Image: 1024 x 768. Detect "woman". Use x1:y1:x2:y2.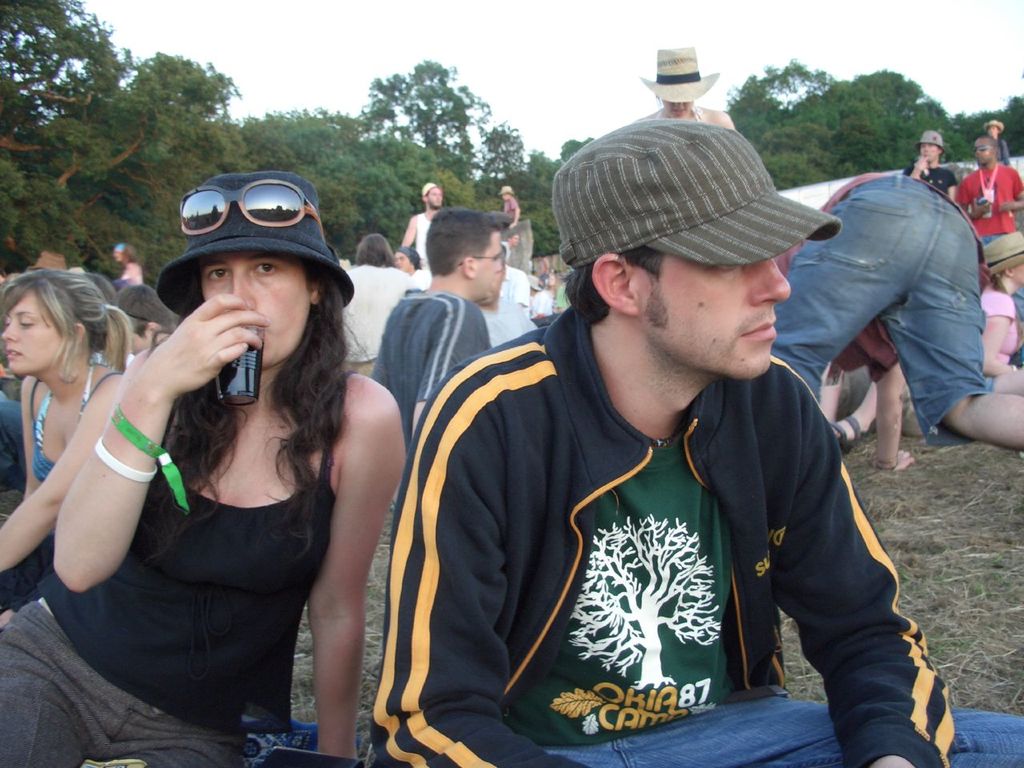
826:247:1018:444.
